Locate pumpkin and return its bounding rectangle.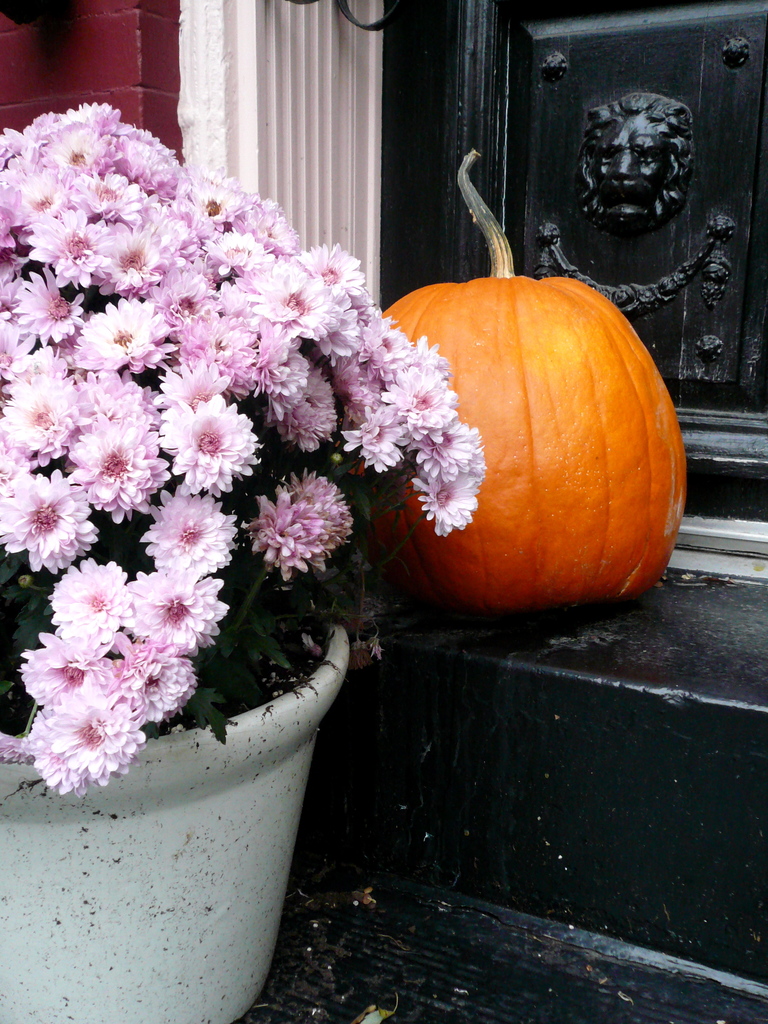
l=378, t=143, r=691, b=612.
